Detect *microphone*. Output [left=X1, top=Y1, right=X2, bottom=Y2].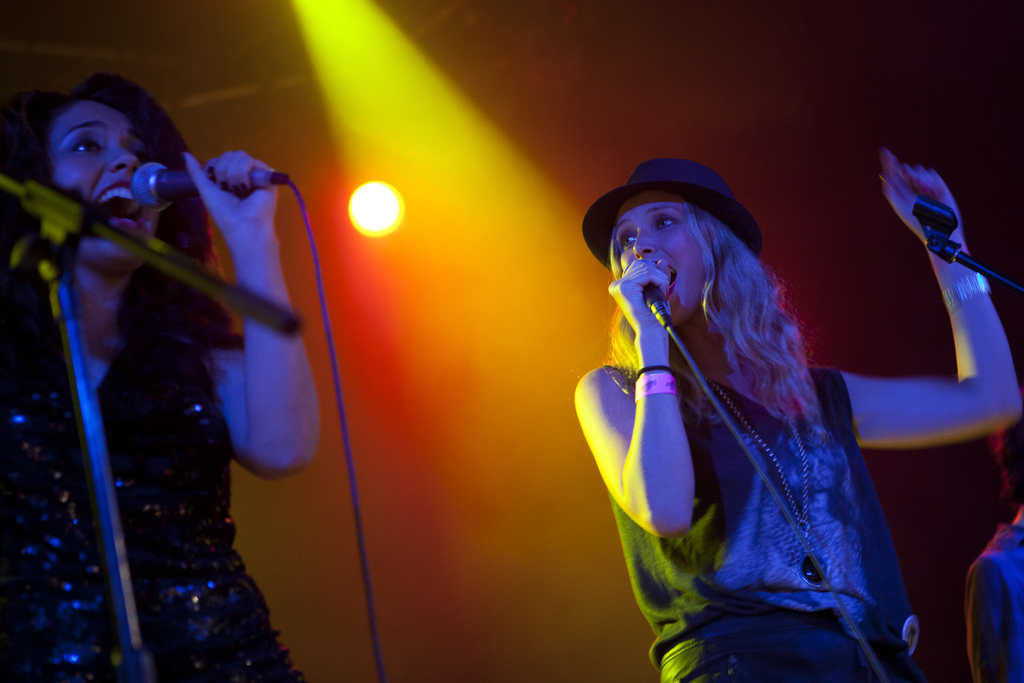
[left=636, top=281, right=676, bottom=332].
